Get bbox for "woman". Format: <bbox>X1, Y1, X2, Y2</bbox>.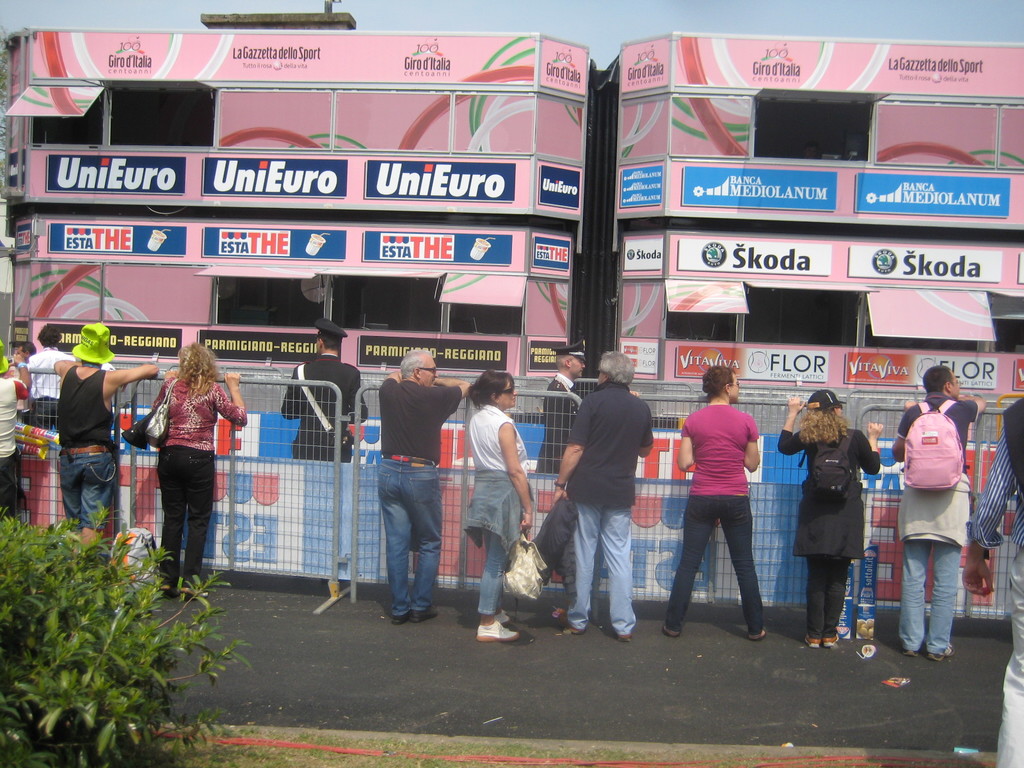
<bbox>779, 388, 884, 648</bbox>.
